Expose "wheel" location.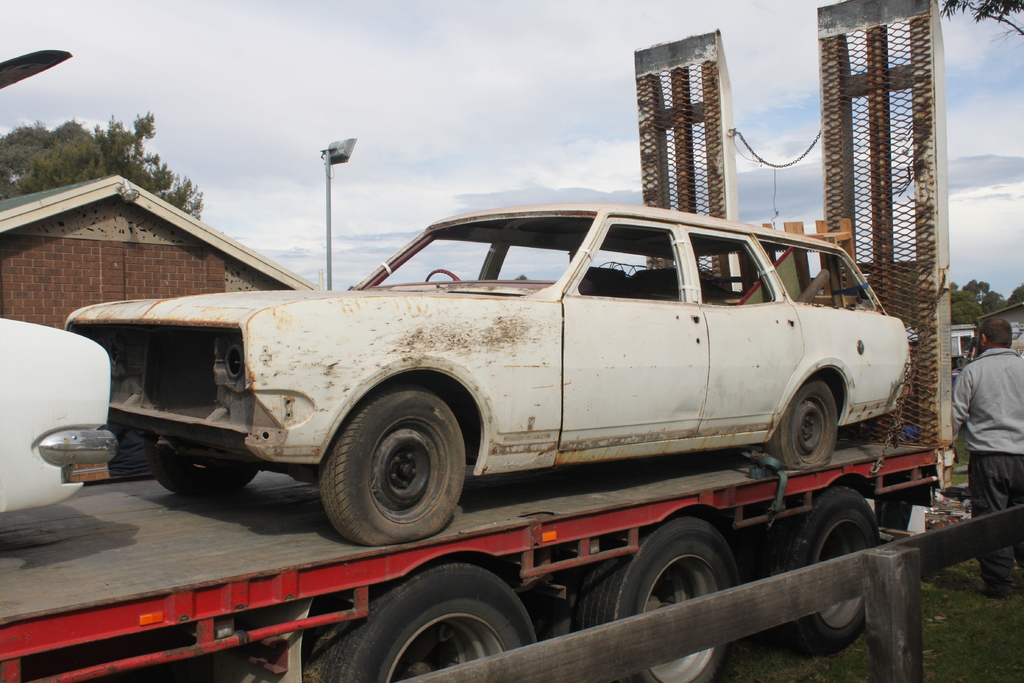
Exposed at {"x1": 765, "y1": 375, "x2": 837, "y2": 470}.
